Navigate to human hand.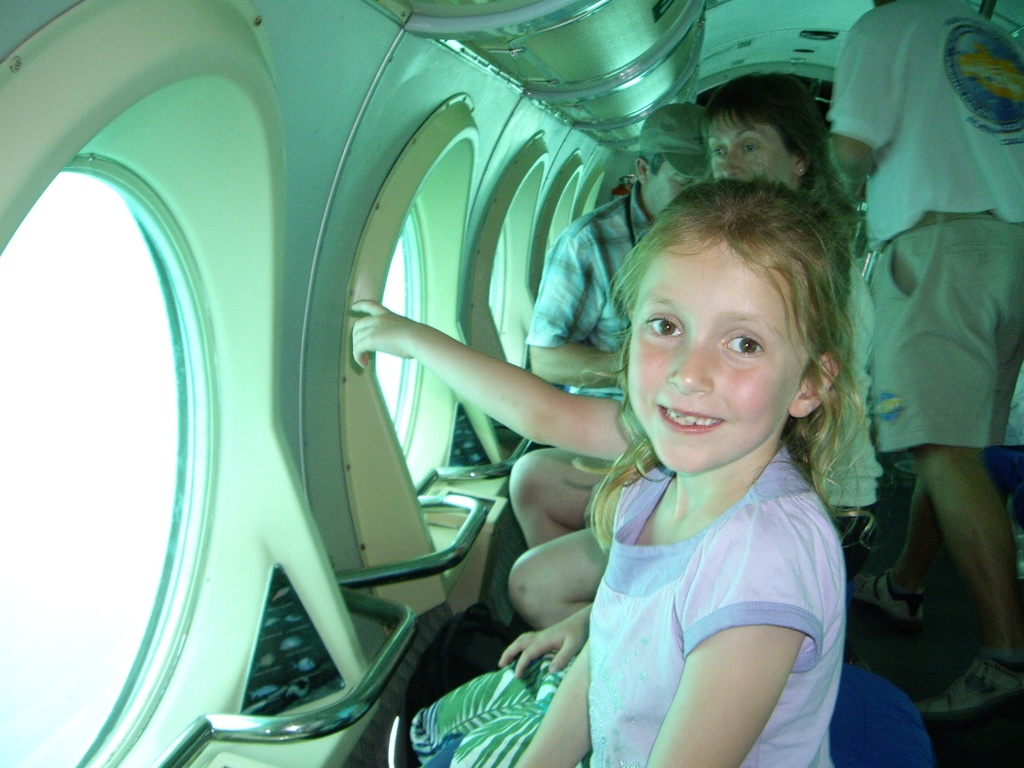
Navigation target: <box>500,609,589,680</box>.
